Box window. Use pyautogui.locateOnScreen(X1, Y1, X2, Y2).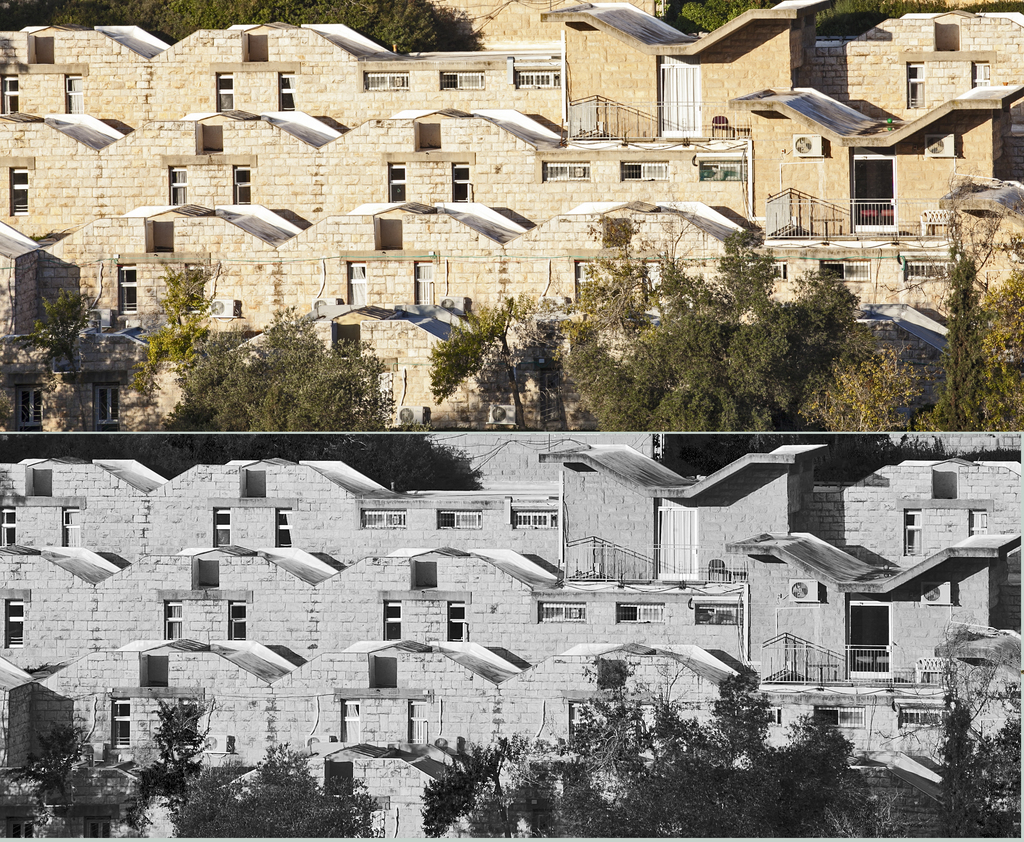
pyautogui.locateOnScreen(513, 511, 561, 528).
